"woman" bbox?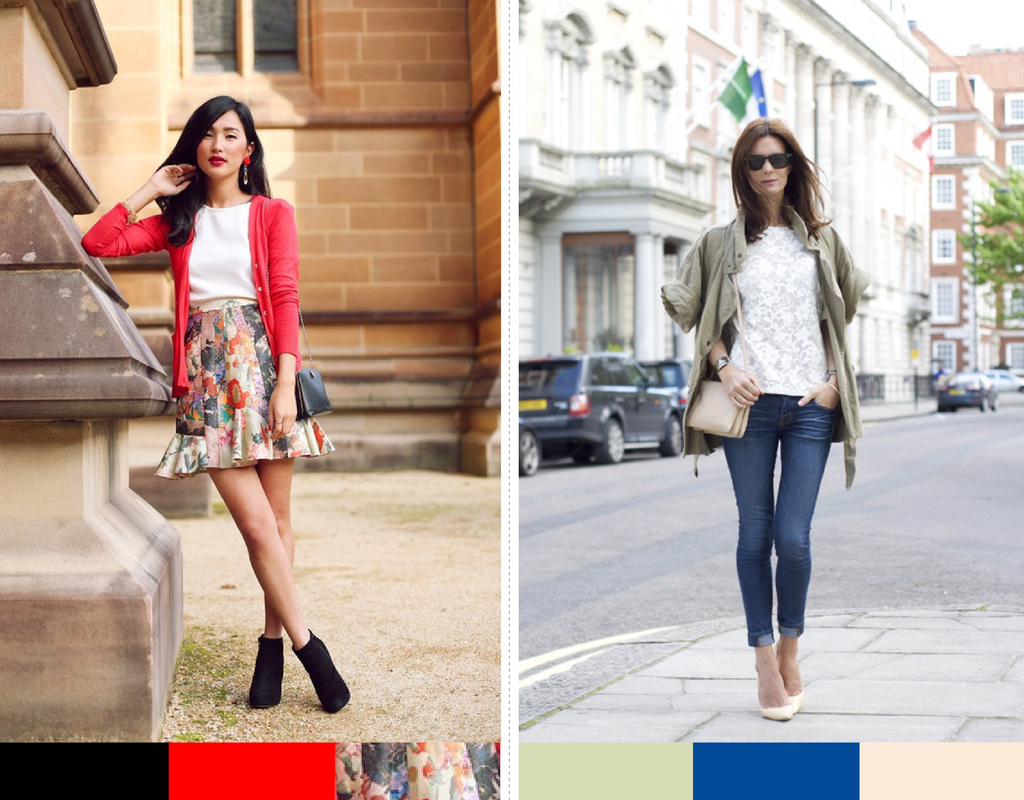
[x1=669, y1=104, x2=880, y2=631]
